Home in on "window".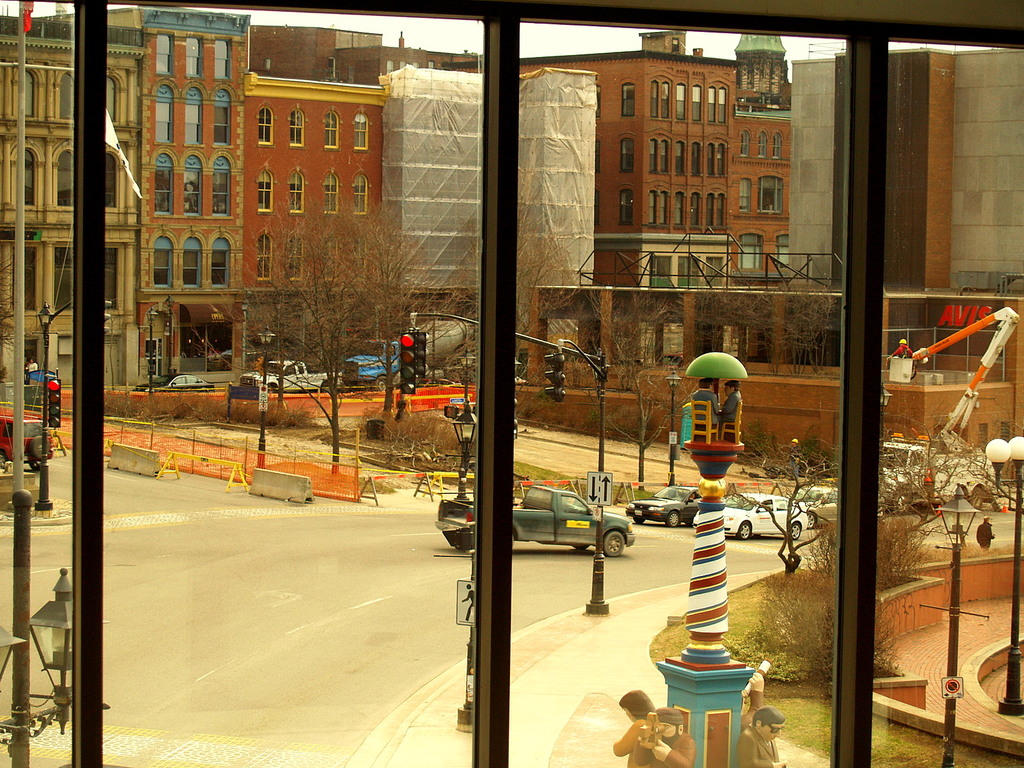
Homed in at 620:189:634:223.
